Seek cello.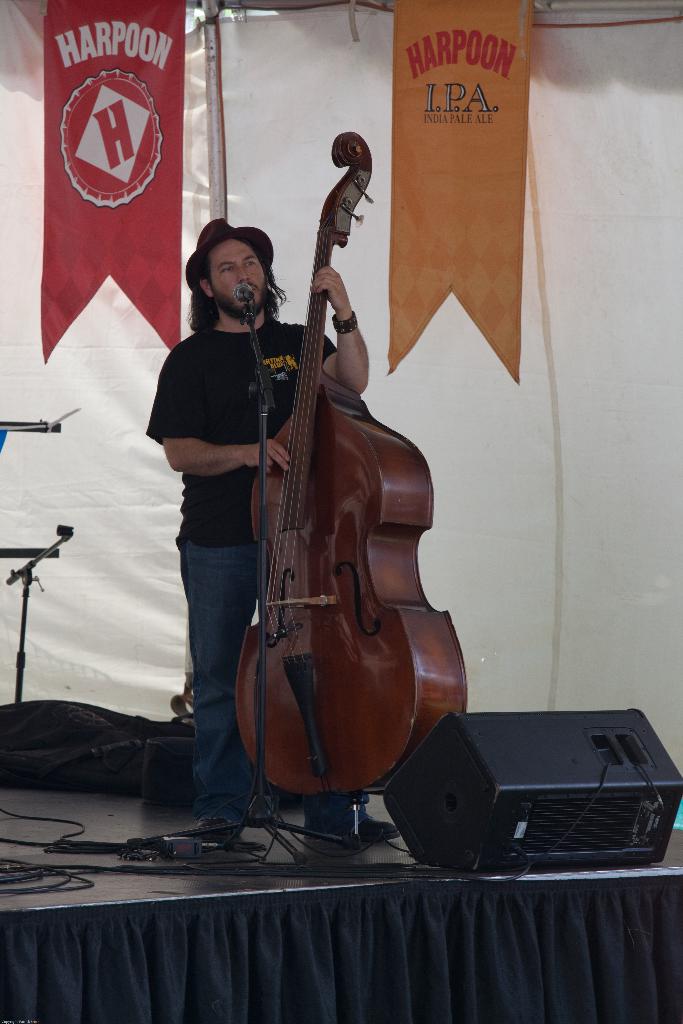
bbox=[239, 132, 463, 805].
